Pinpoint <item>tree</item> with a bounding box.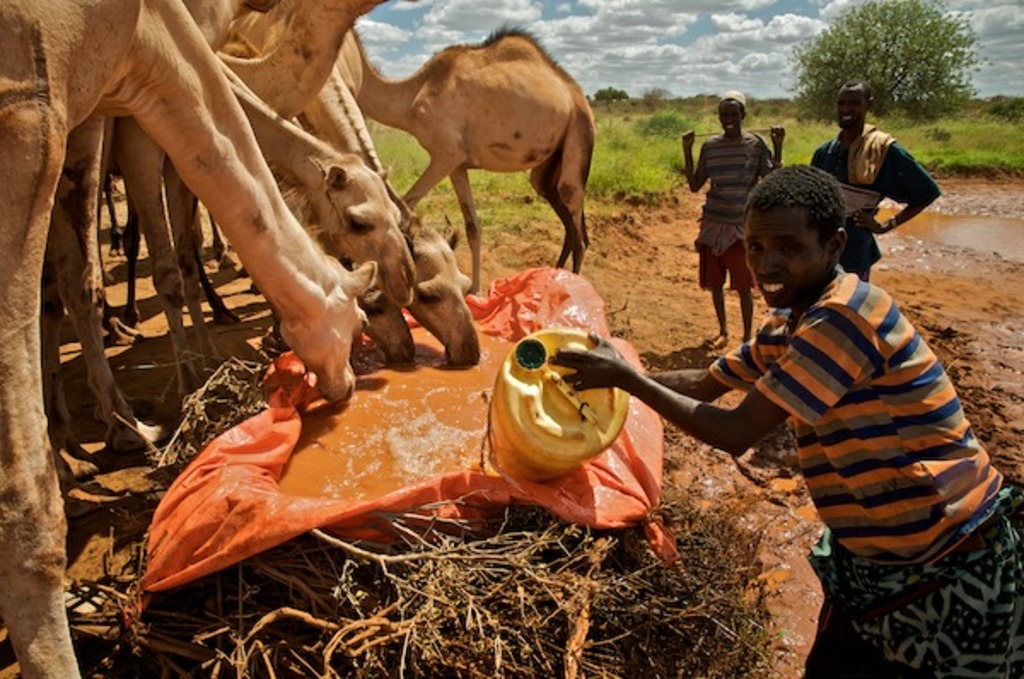
591,84,628,111.
